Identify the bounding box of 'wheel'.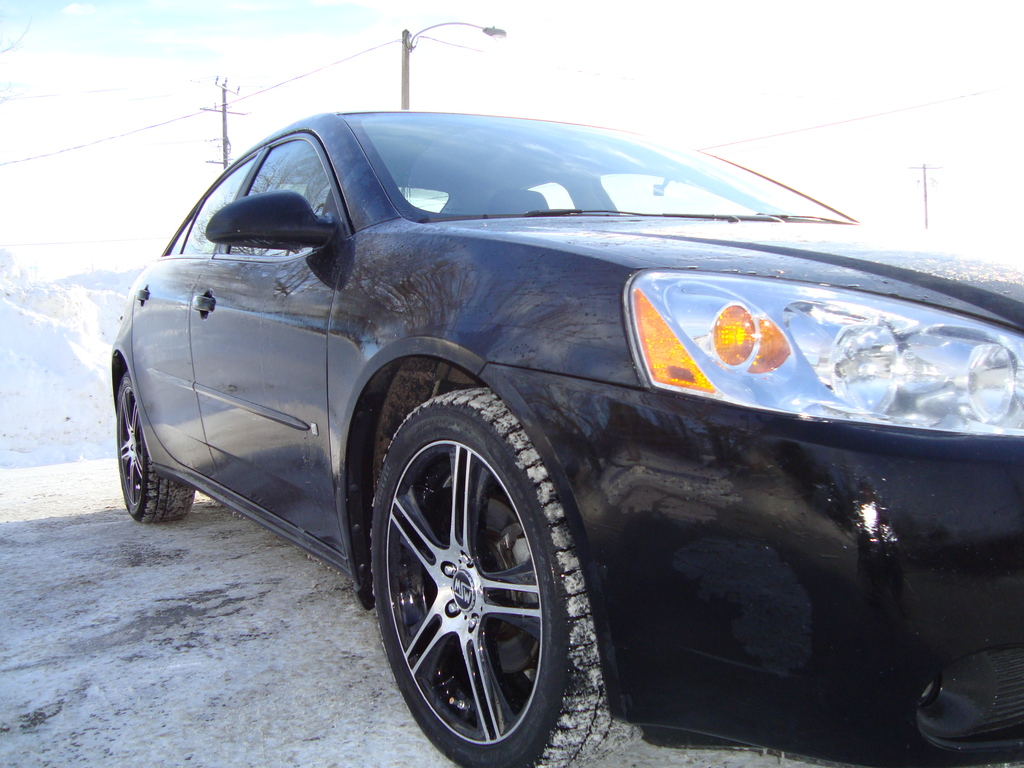
(x1=312, y1=384, x2=601, y2=758).
